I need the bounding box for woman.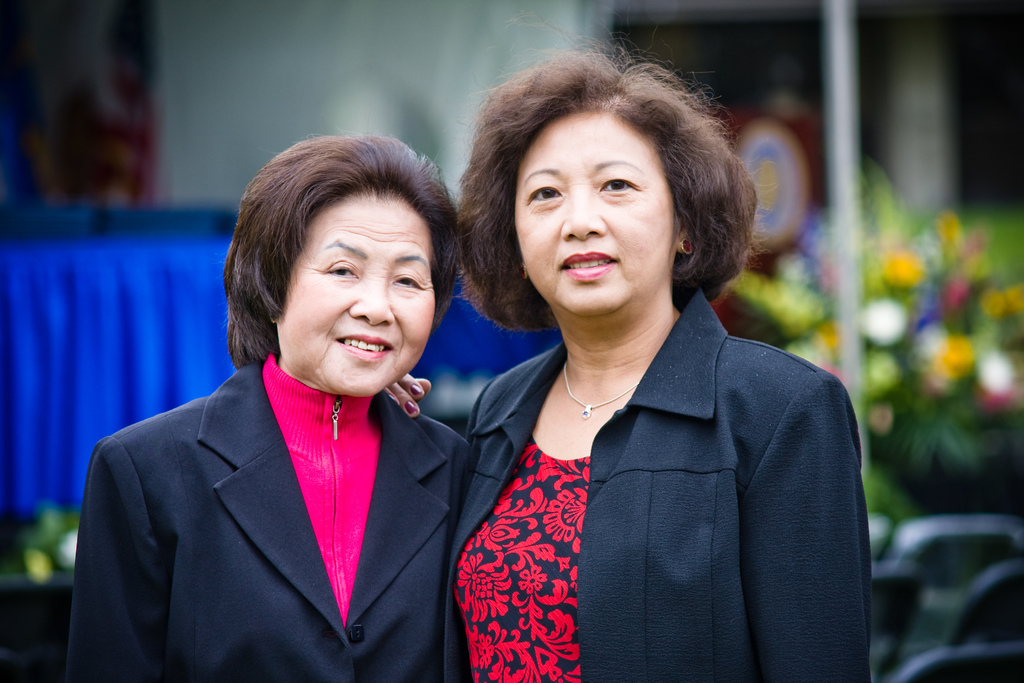
Here it is: [x1=315, y1=74, x2=894, y2=682].
